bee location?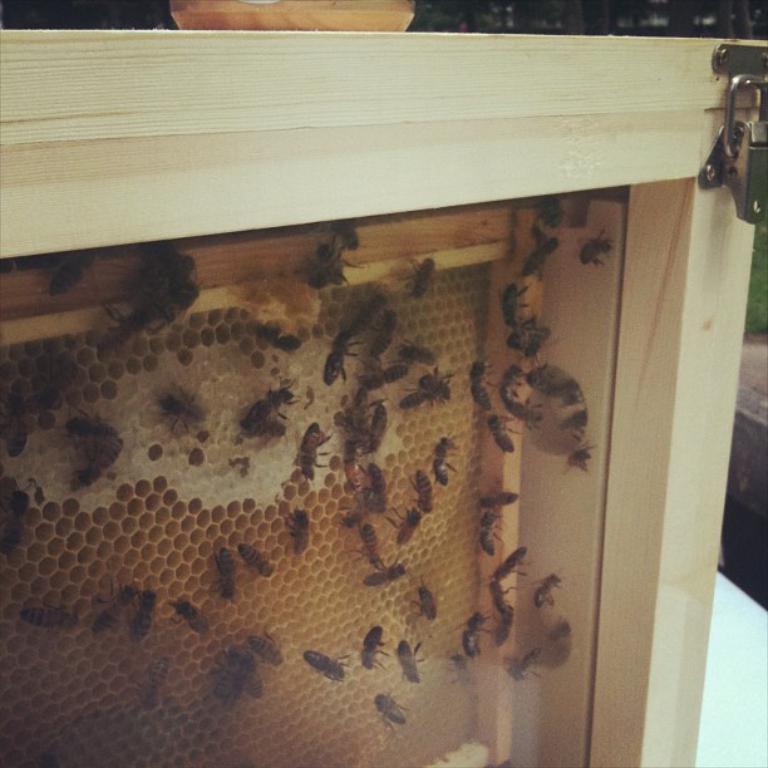
BBox(479, 488, 521, 513)
